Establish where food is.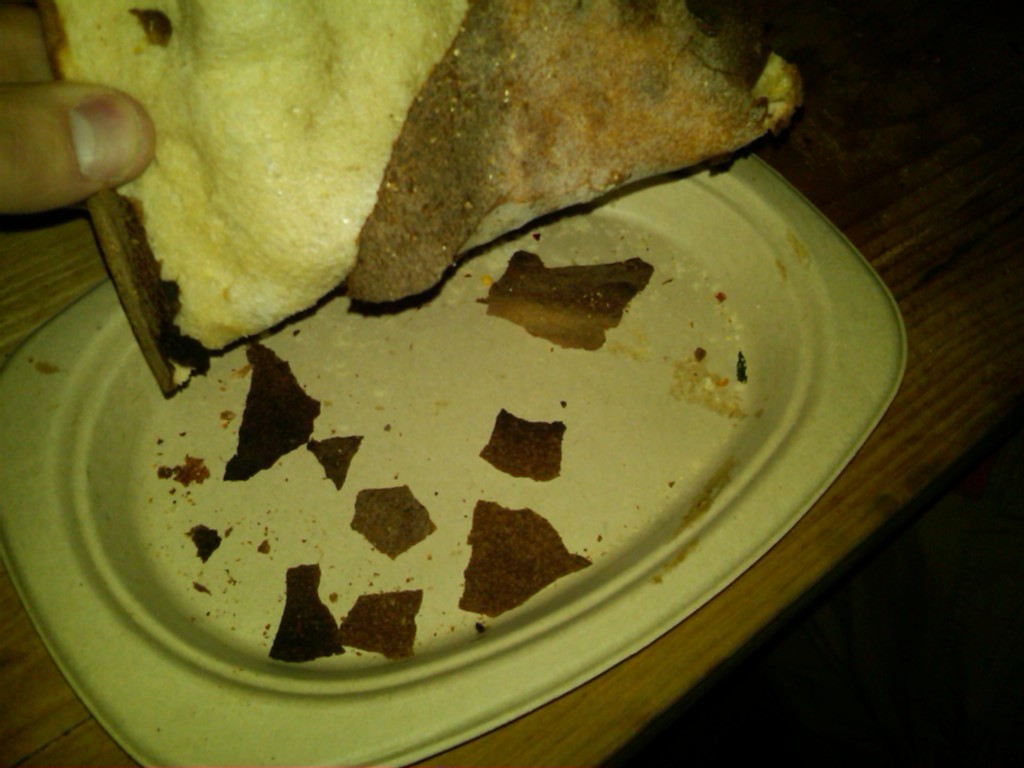
Established at <bbox>35, 0, 803, 399</bbox>.
